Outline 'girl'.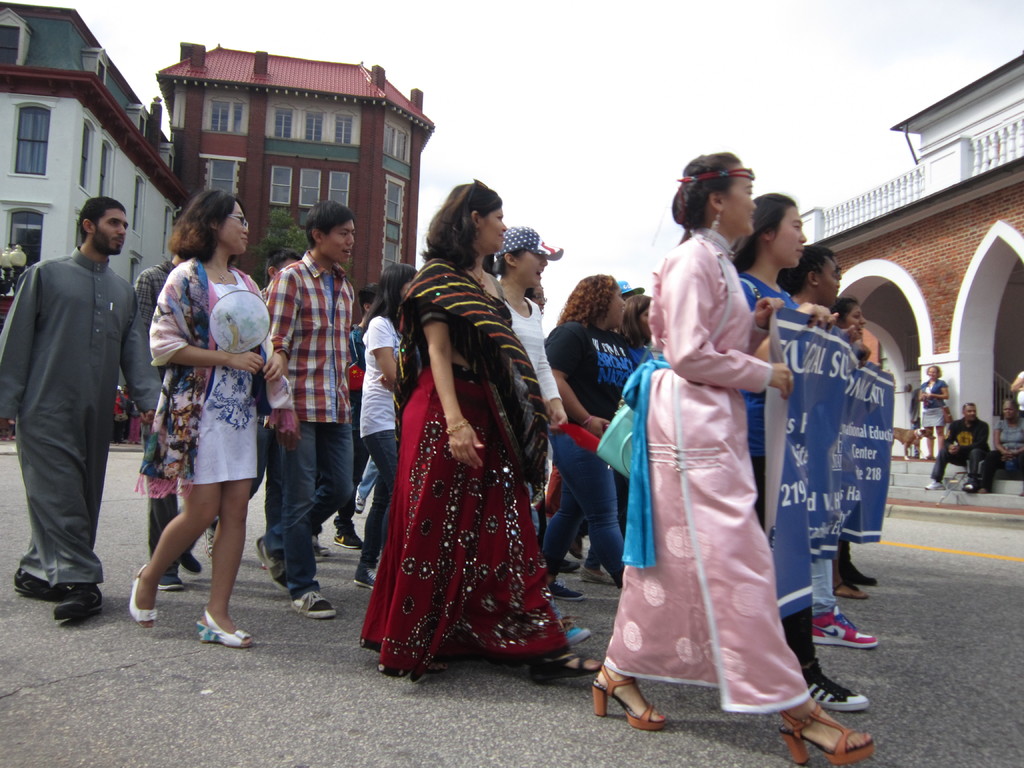
Outline: rect(352, 265, 418, 585).
